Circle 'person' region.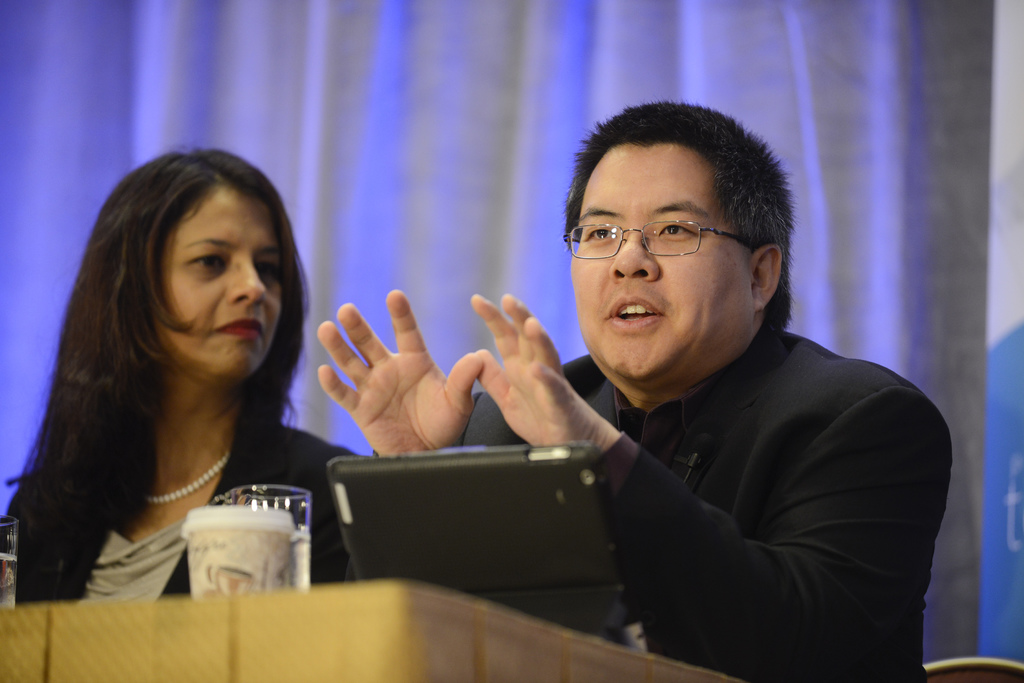
Region: 318 99 964 682.
